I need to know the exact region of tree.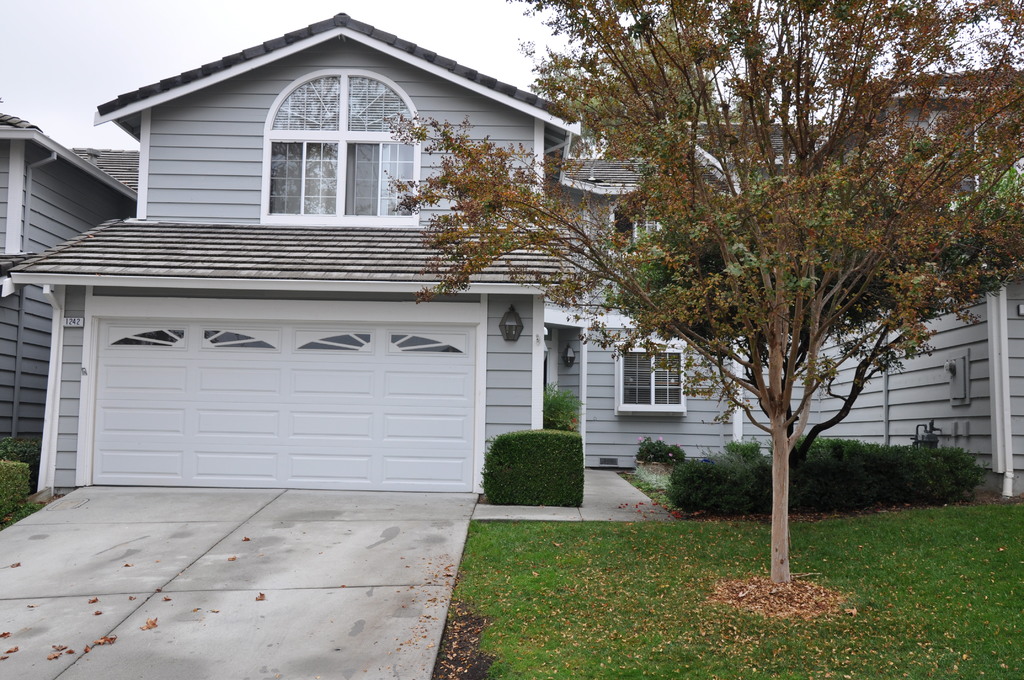
Region: region(381, 0, 1023, 590).
